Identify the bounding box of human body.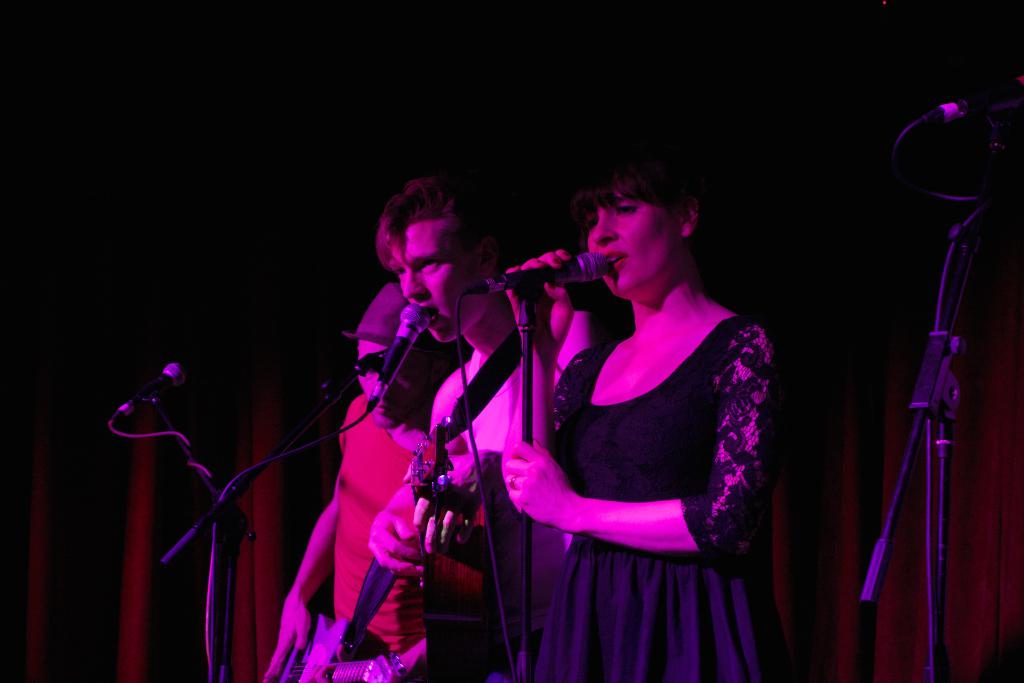
x1=369 y1=302 x2=586 y2=682.
